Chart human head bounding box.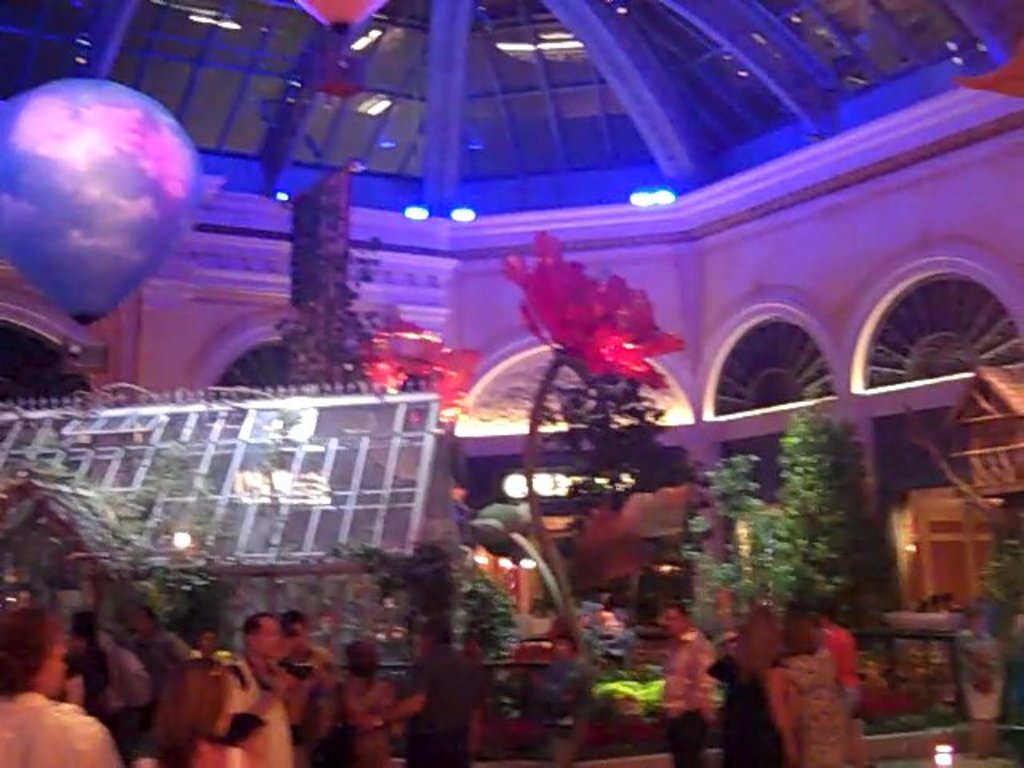
Charted: select_region(811, 589, 838, 621).
